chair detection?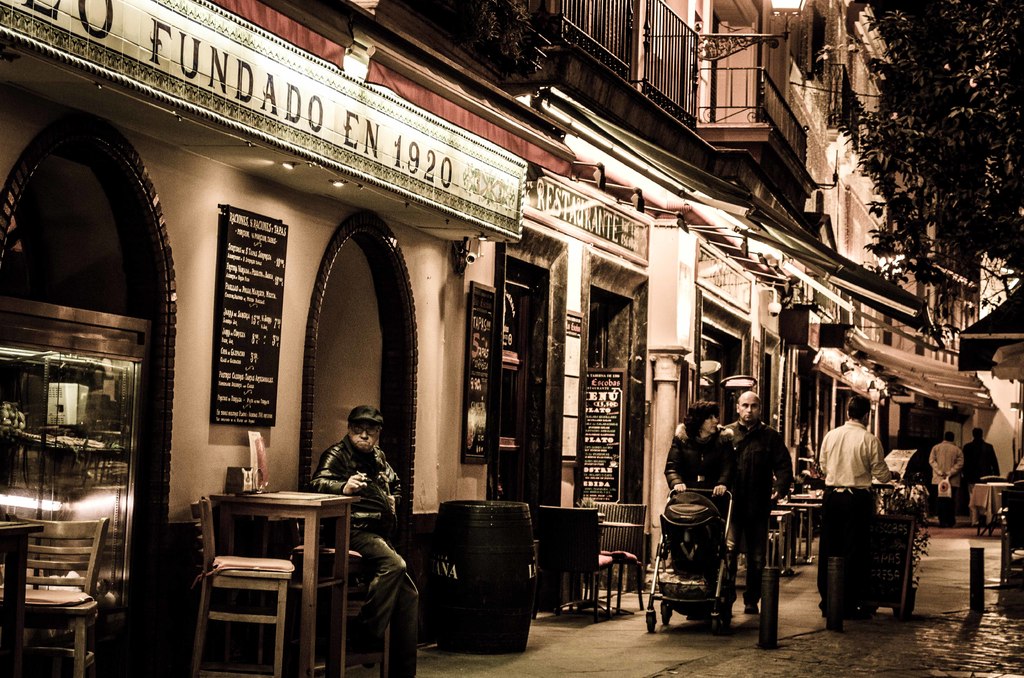
left=593, top=490, right=652, bottom=614
